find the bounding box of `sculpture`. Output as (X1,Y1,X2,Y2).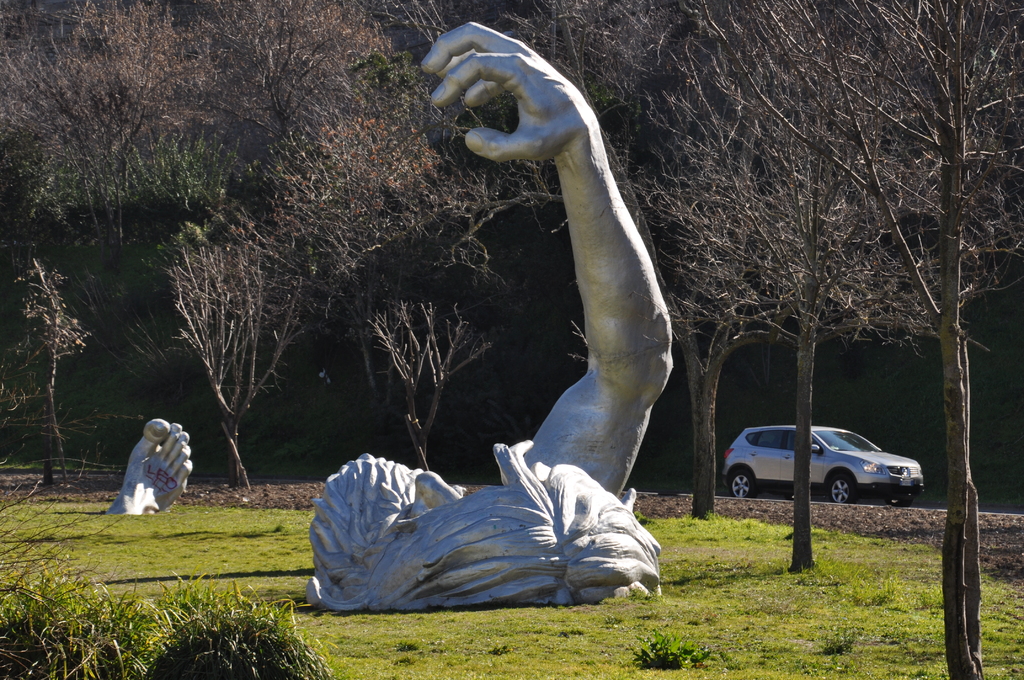
(295,441,671,610).
